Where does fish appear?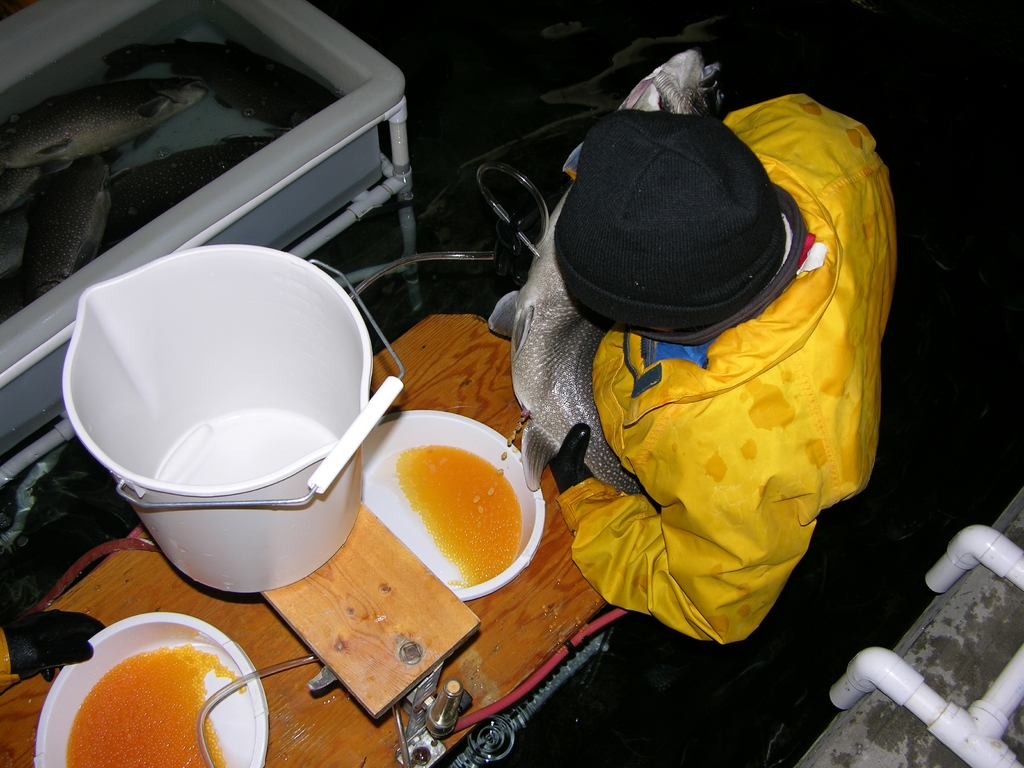
Appears at [77,145,273,272].
